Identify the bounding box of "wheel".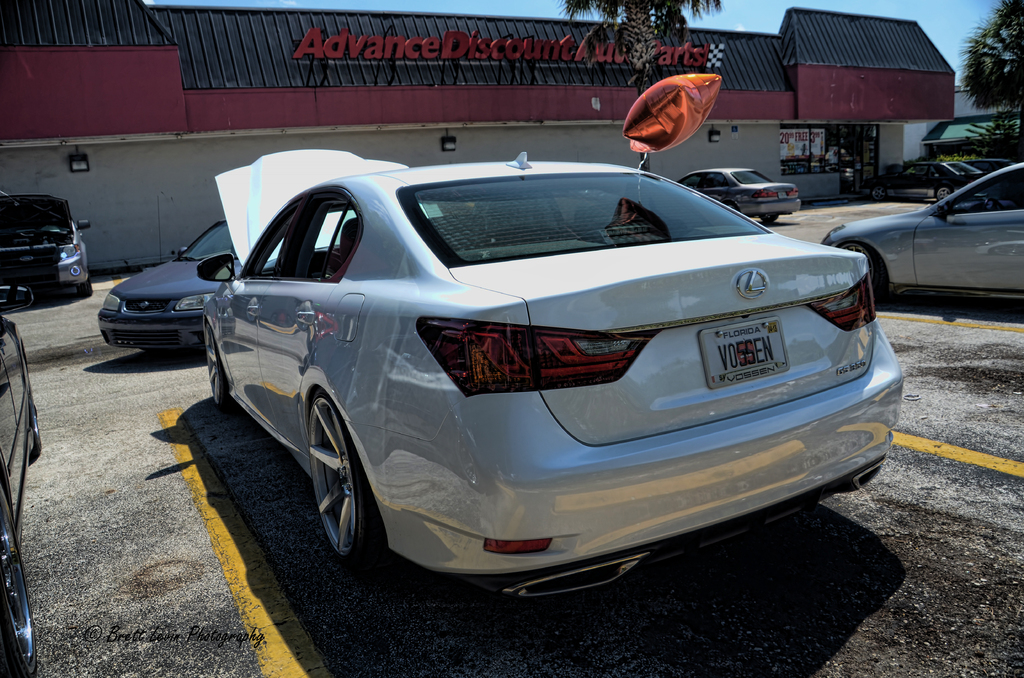
[0,483,35,677].
